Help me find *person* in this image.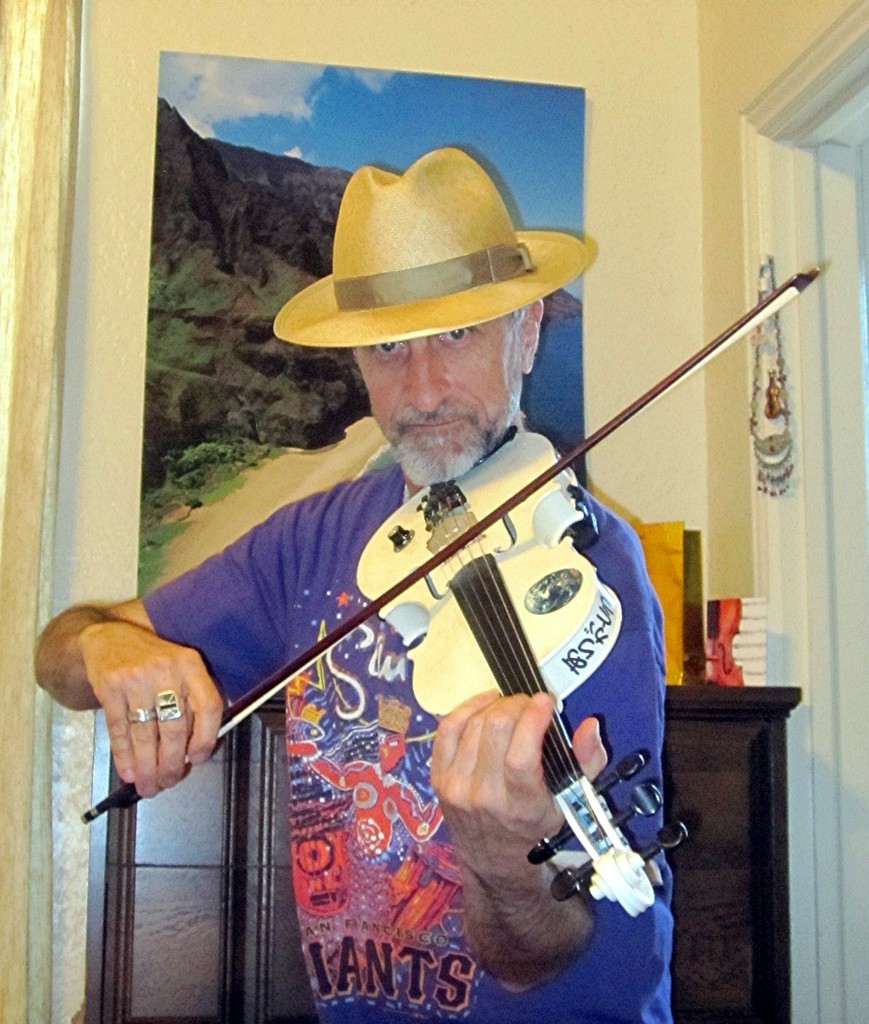
Found it: (left=28, top=138, right=678, bottom=1022).
